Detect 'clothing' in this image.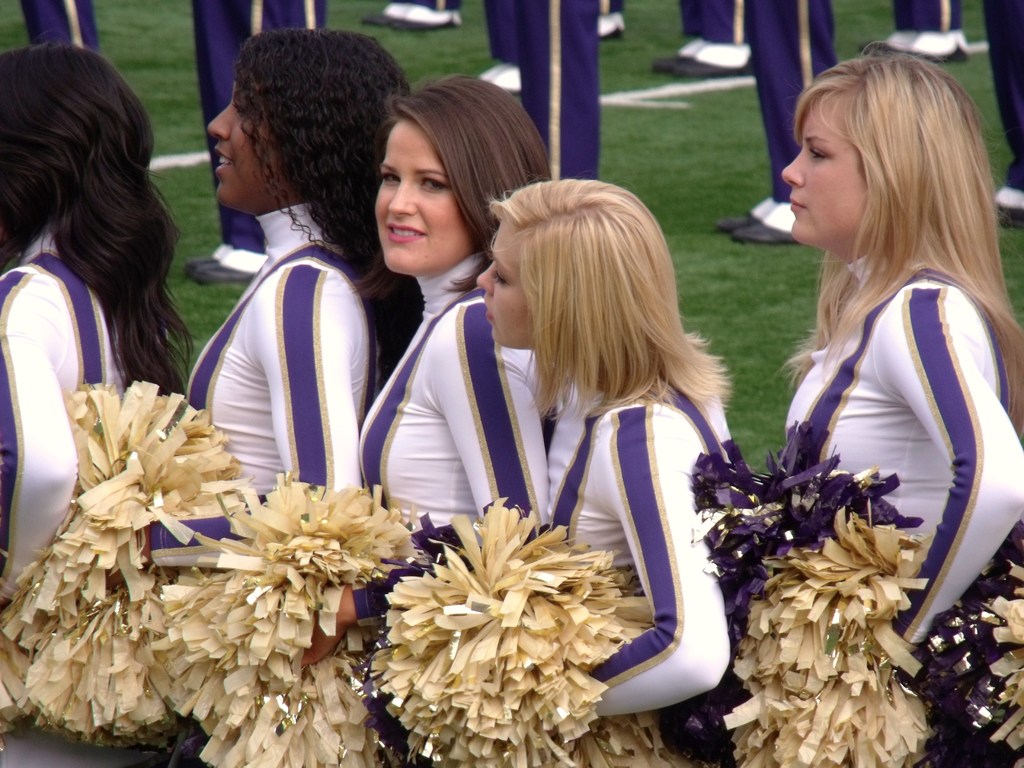
Detection: [x1=678, y1=0, x2=835, y2=202].
